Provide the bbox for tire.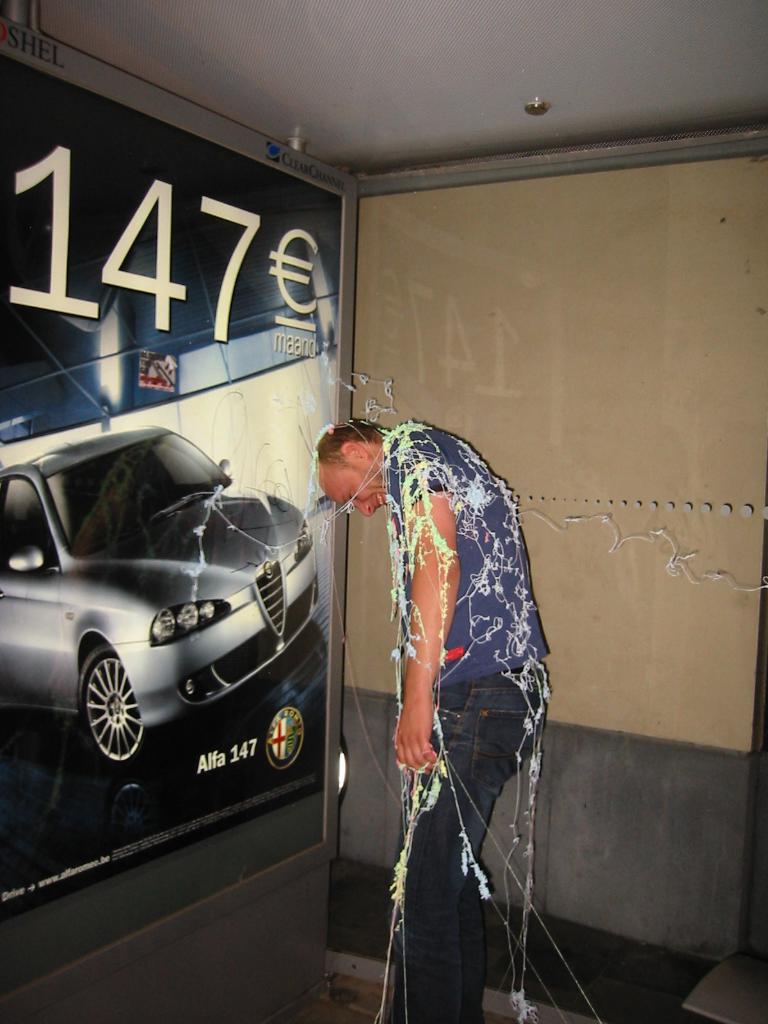
(left=74, top=644, right=145, bottom=763).
